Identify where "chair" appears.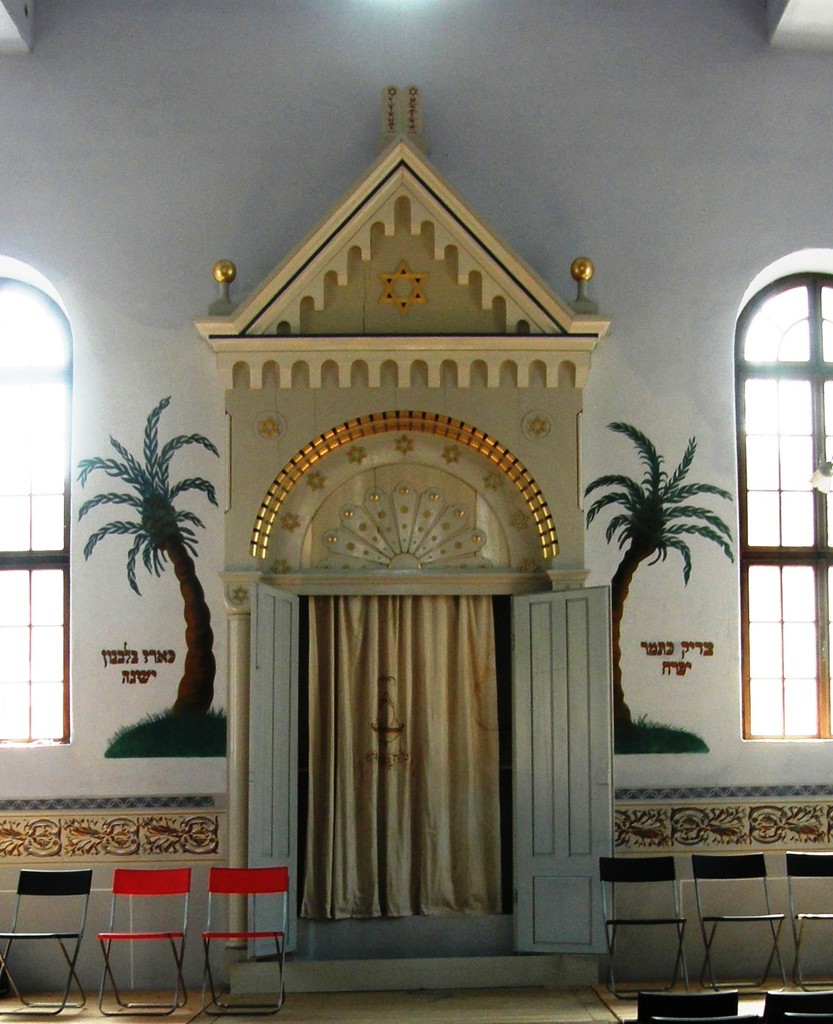
Appears at region(630, 988, 740, 1016).
